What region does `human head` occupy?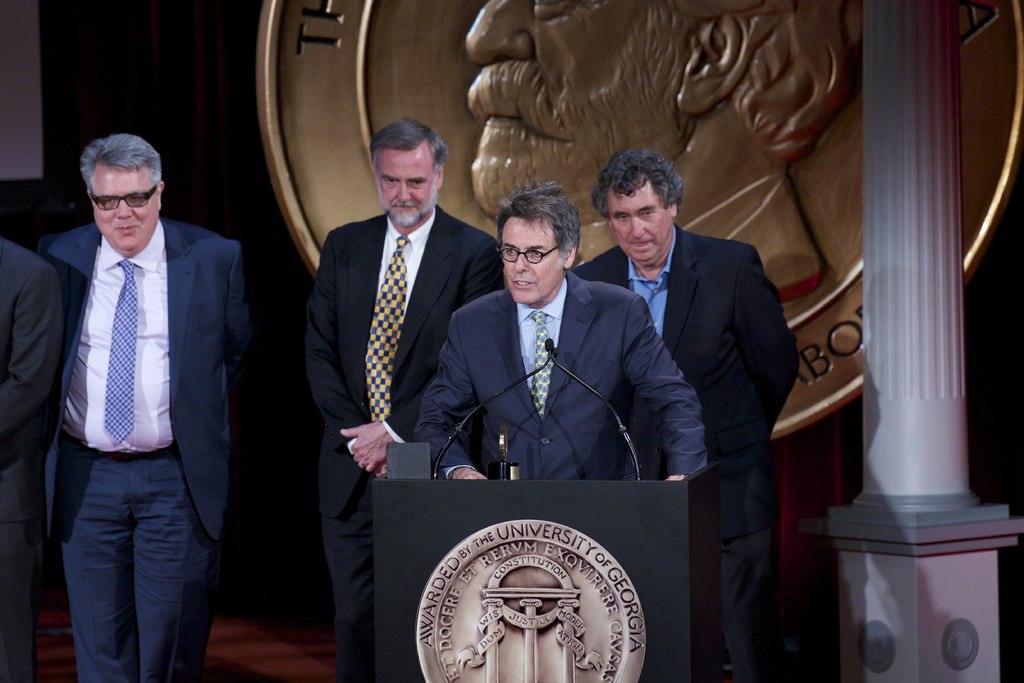
79 135 163 252.
